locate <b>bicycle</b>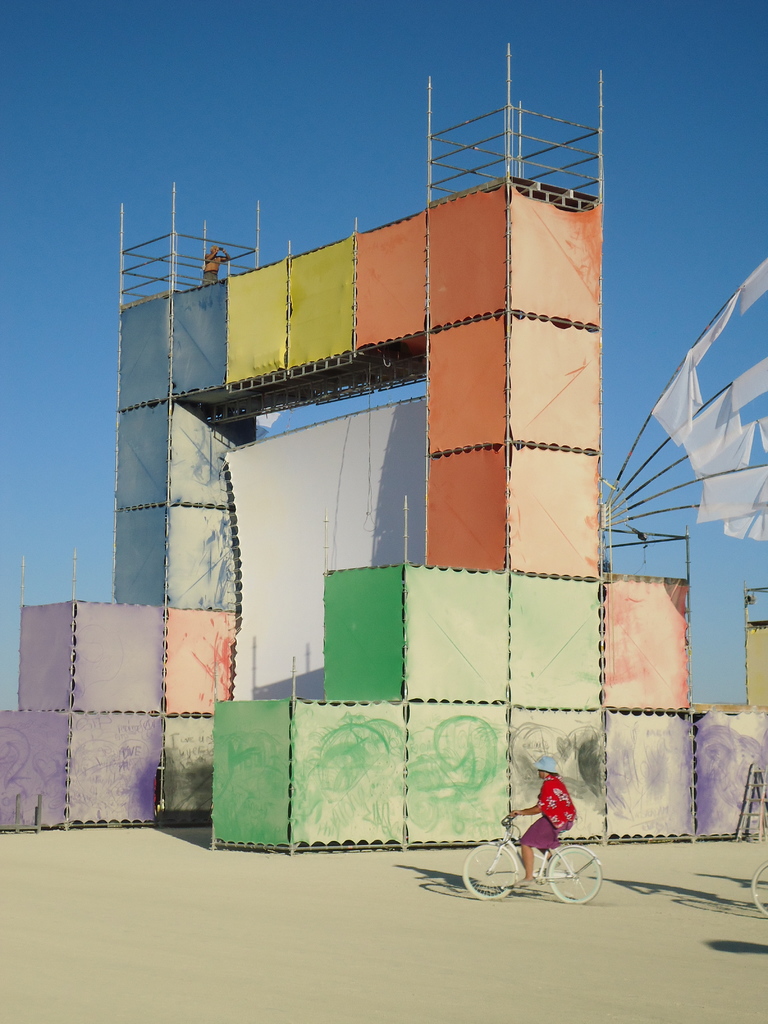
[left=462, top=819, right=603, bottom=899]
